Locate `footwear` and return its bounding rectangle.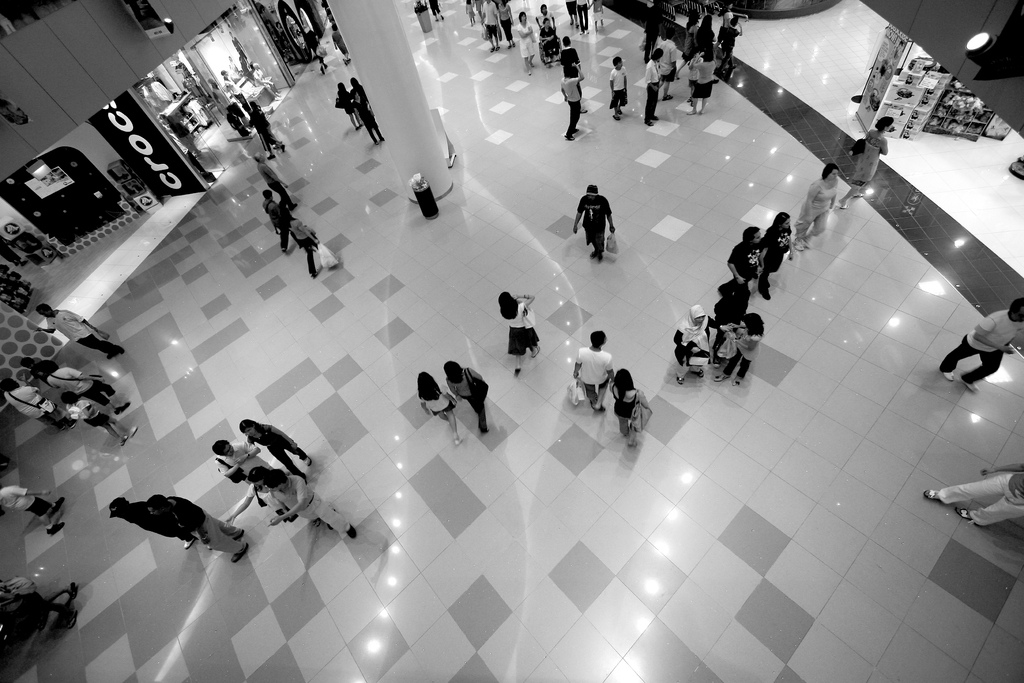
left=184, top=539, right=198, bottom=550.
